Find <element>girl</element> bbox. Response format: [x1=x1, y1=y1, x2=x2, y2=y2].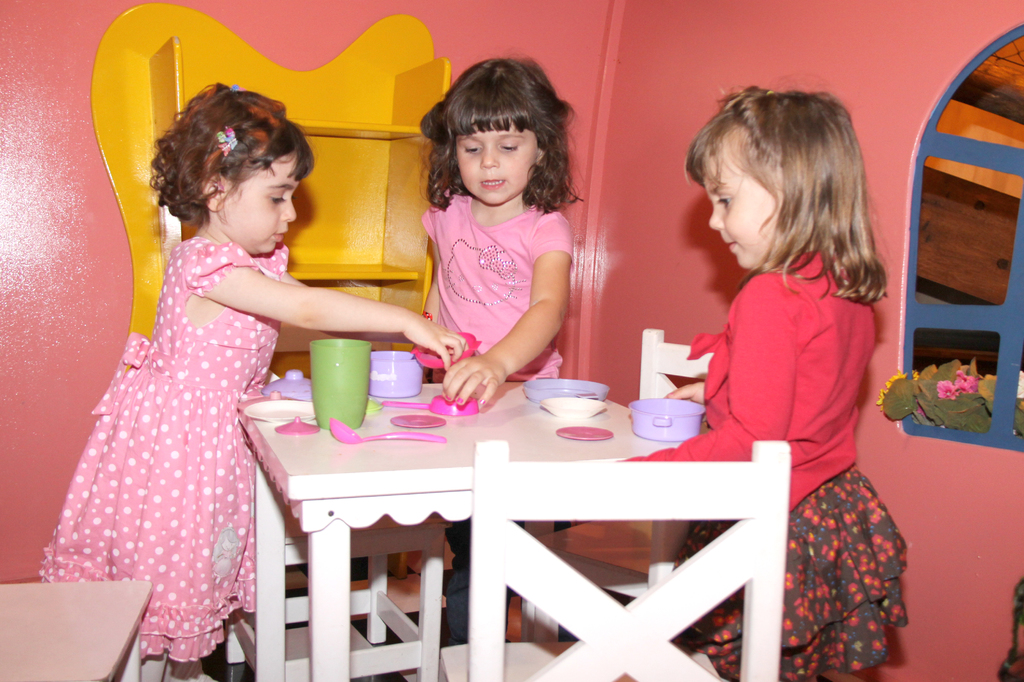
[x1=414, y1=54, x2=589, y2=645].
